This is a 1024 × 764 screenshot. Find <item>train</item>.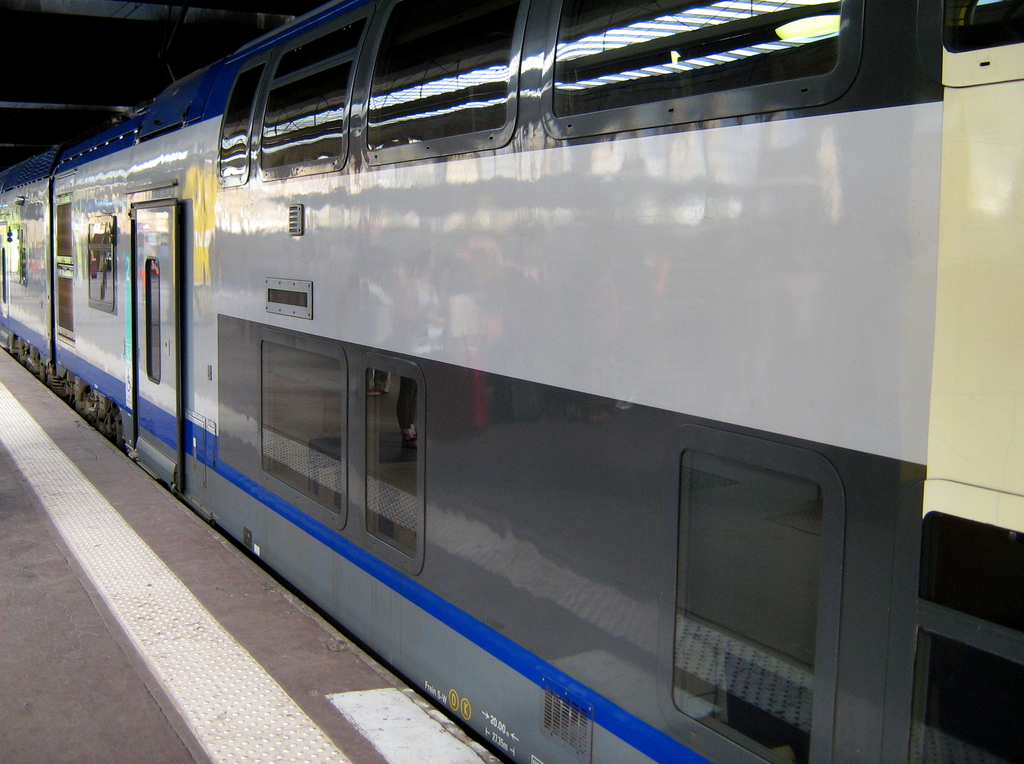
Bounding box: [0,0,1023,763].
